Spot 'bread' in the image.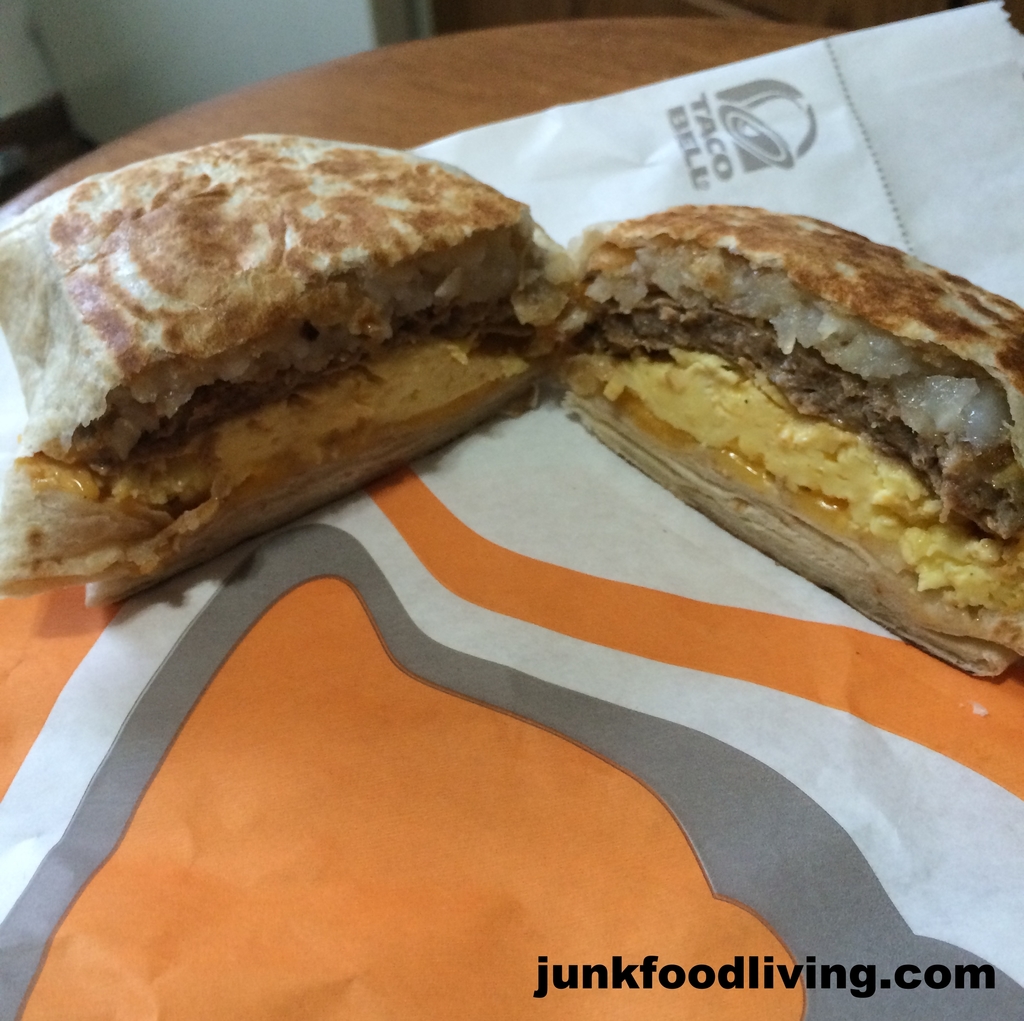
'bread' found at 577,199,1023,539.
